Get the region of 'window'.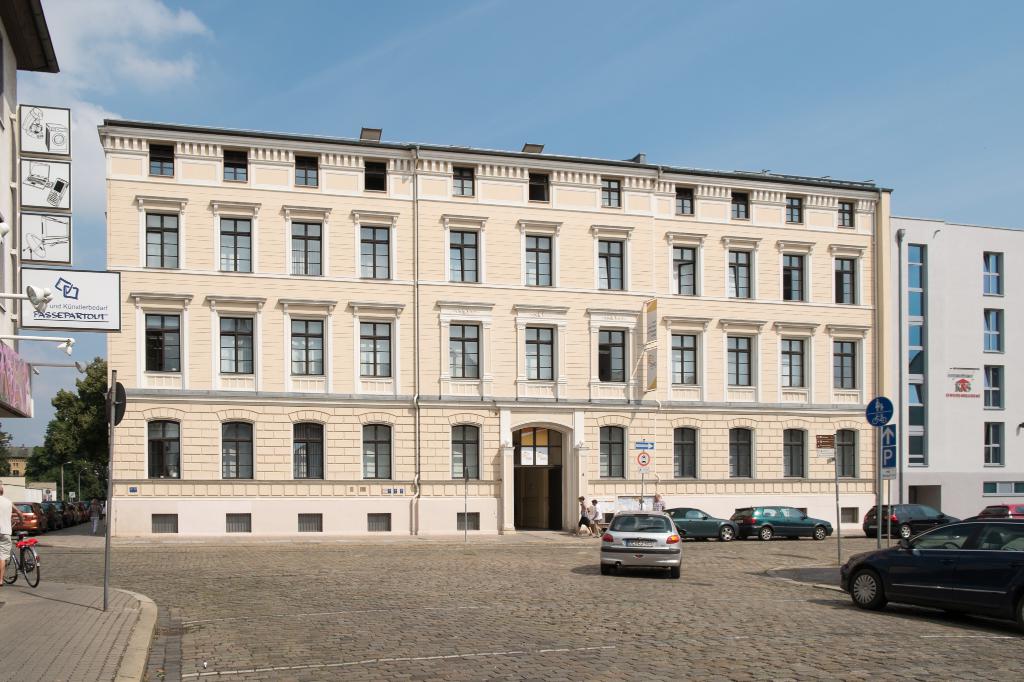
region(524, 231, 557, 287).
